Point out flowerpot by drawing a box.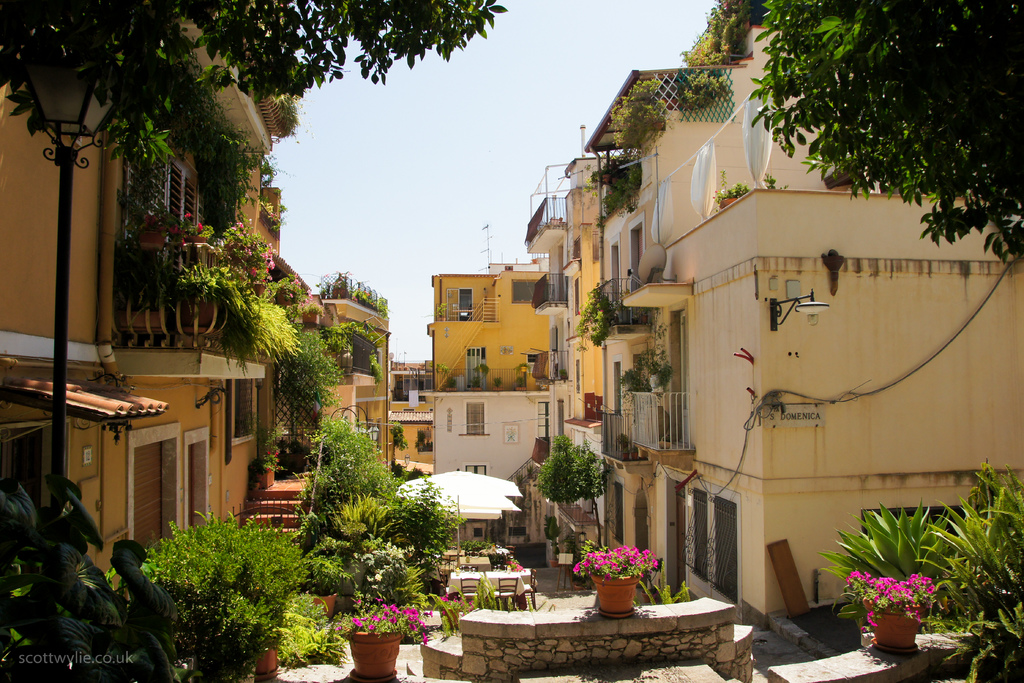
(136,236,169,251).
